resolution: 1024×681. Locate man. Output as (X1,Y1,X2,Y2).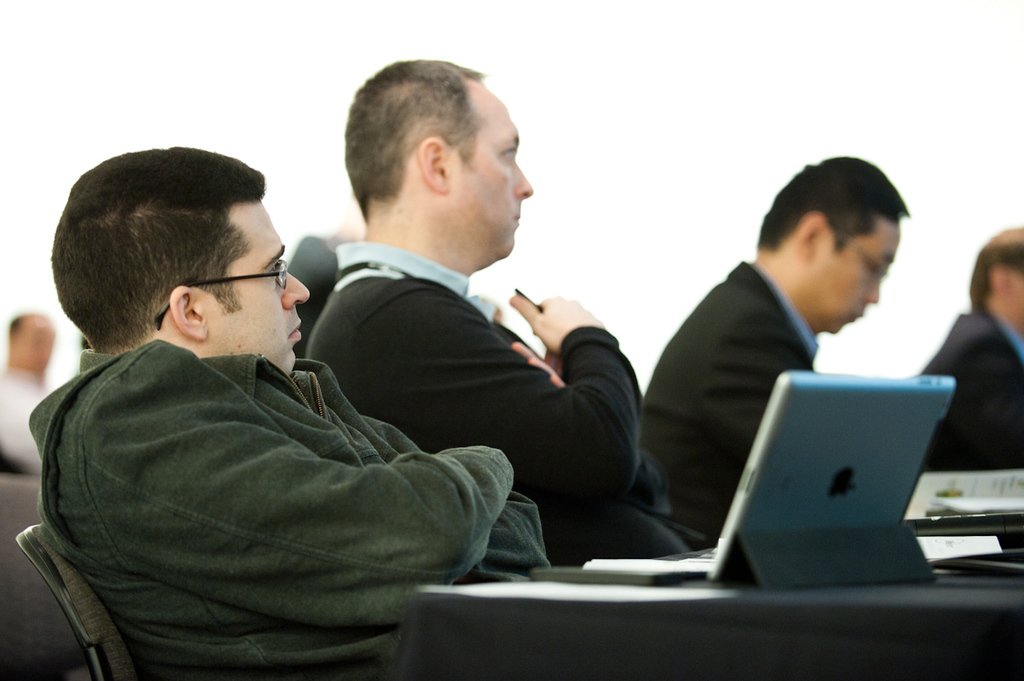
(630,159,922,538).
